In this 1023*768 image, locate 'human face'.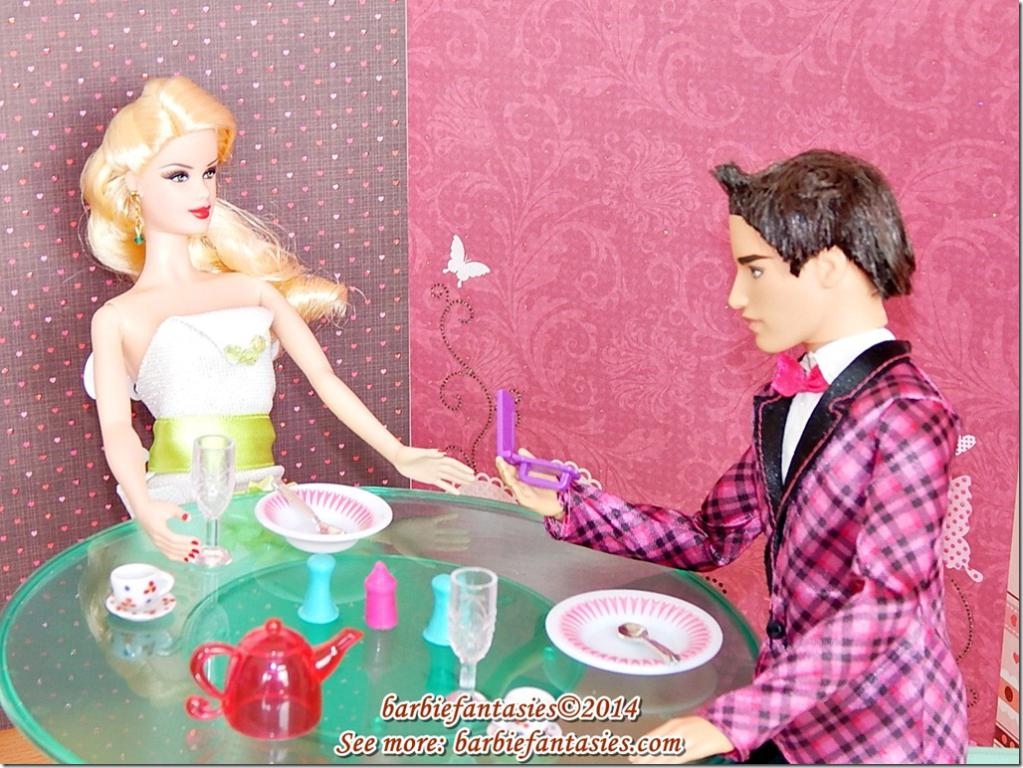
Bounding box: region(725, 218, 821, 351).
